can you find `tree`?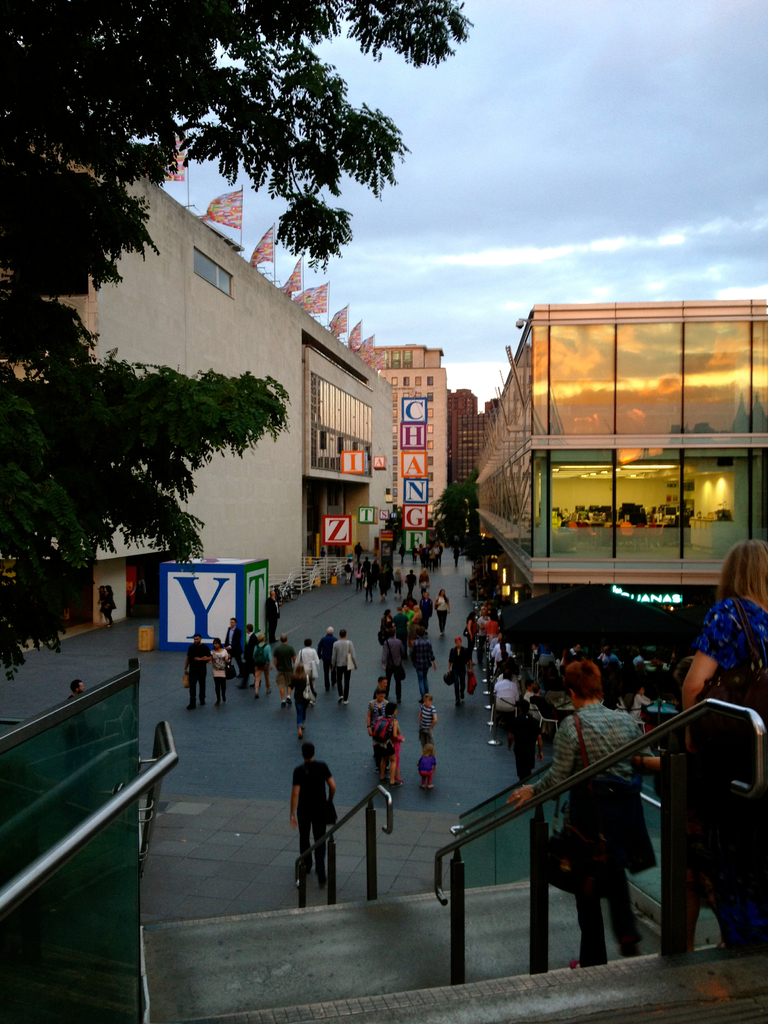
Yes, bounding box: (0, 0, 473, 680).
